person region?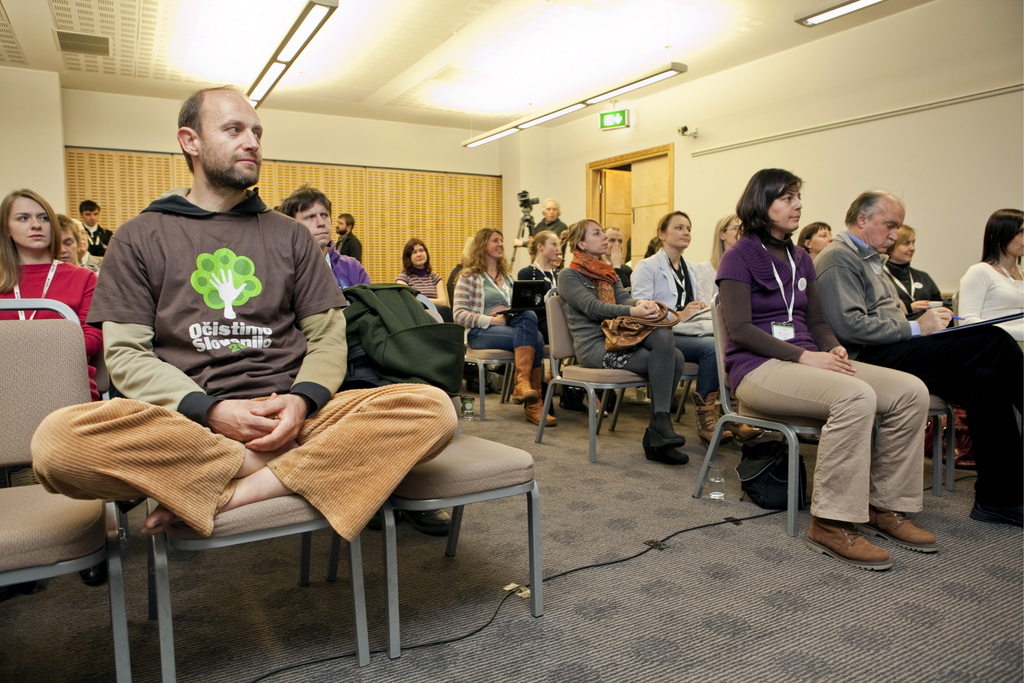
rect(883, 220, 945, 303)
